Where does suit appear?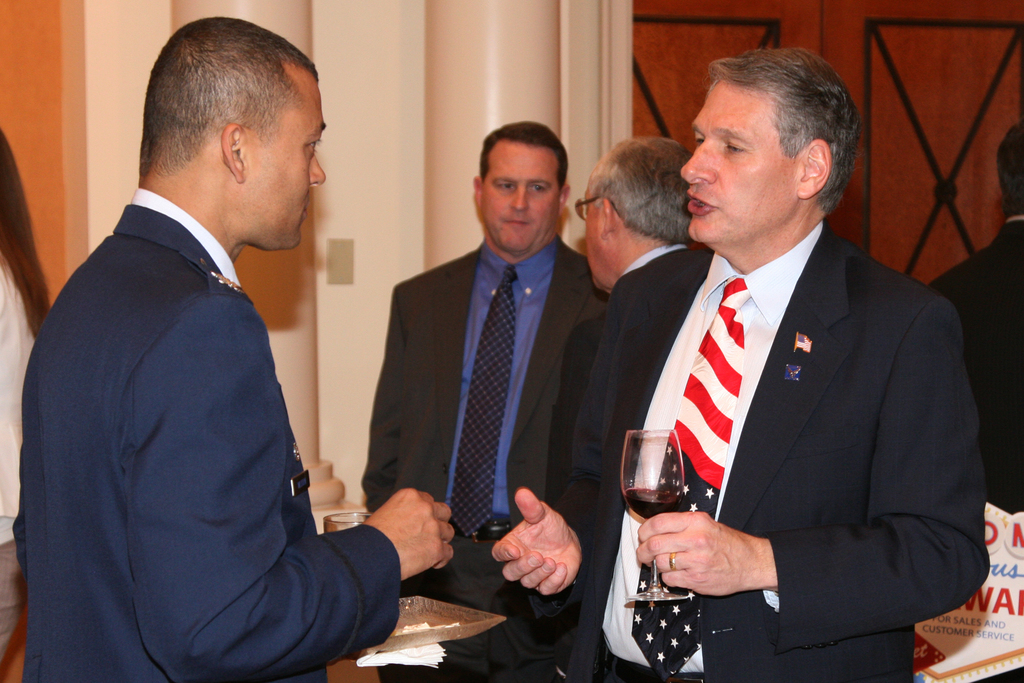
Appears at 929/211/1023/682.
